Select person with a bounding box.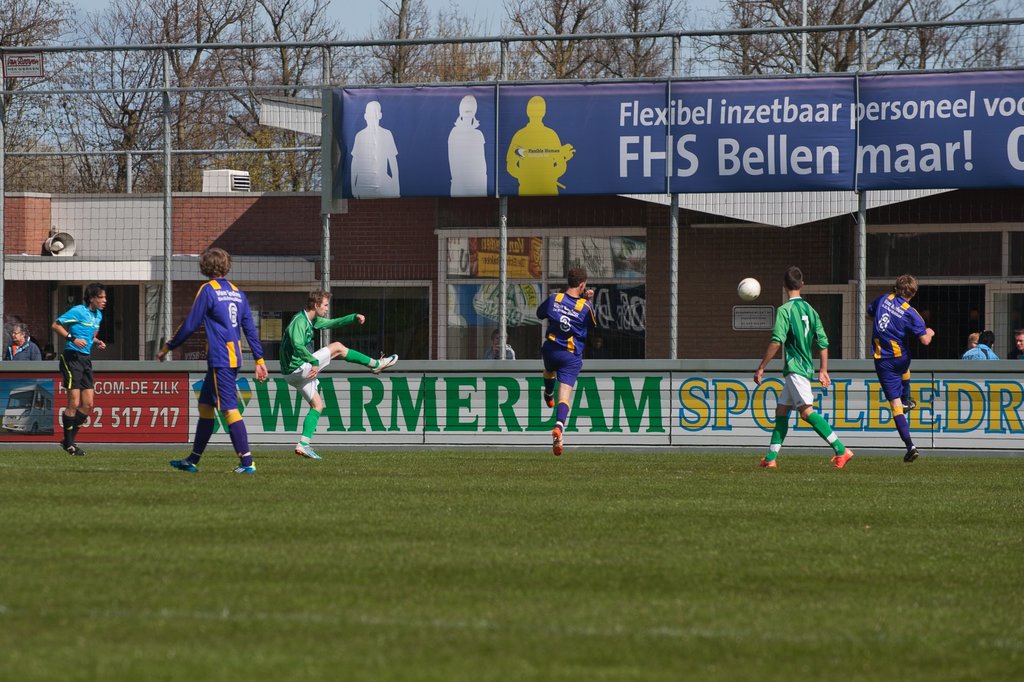
<region>956, 329, 998, 359</region>.
